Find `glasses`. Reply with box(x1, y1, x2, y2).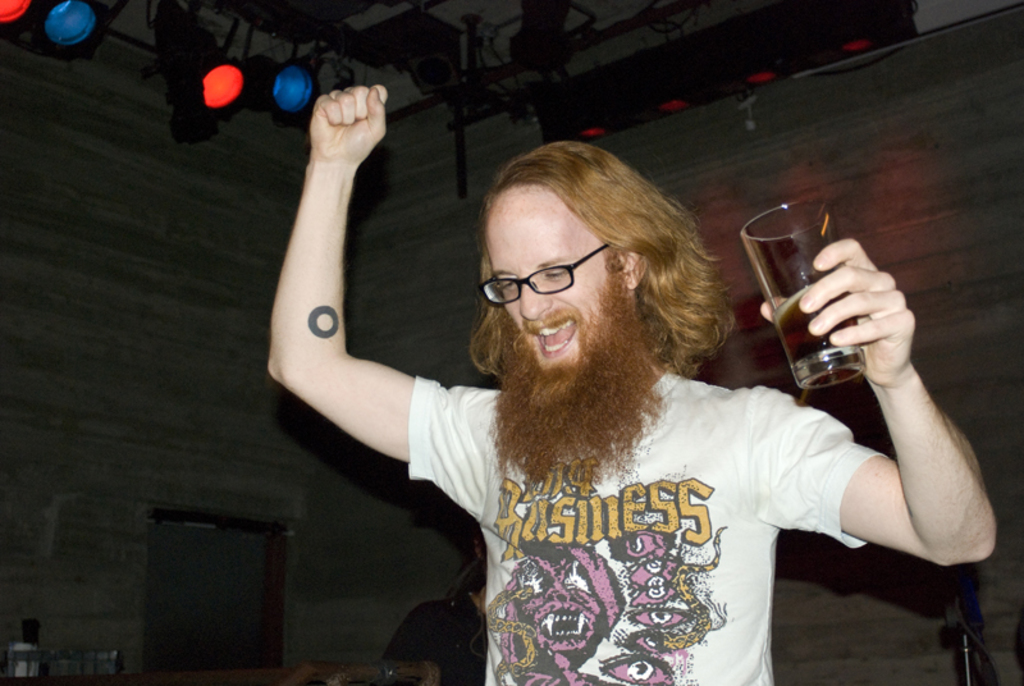
box(476, 250, 603, 305).
